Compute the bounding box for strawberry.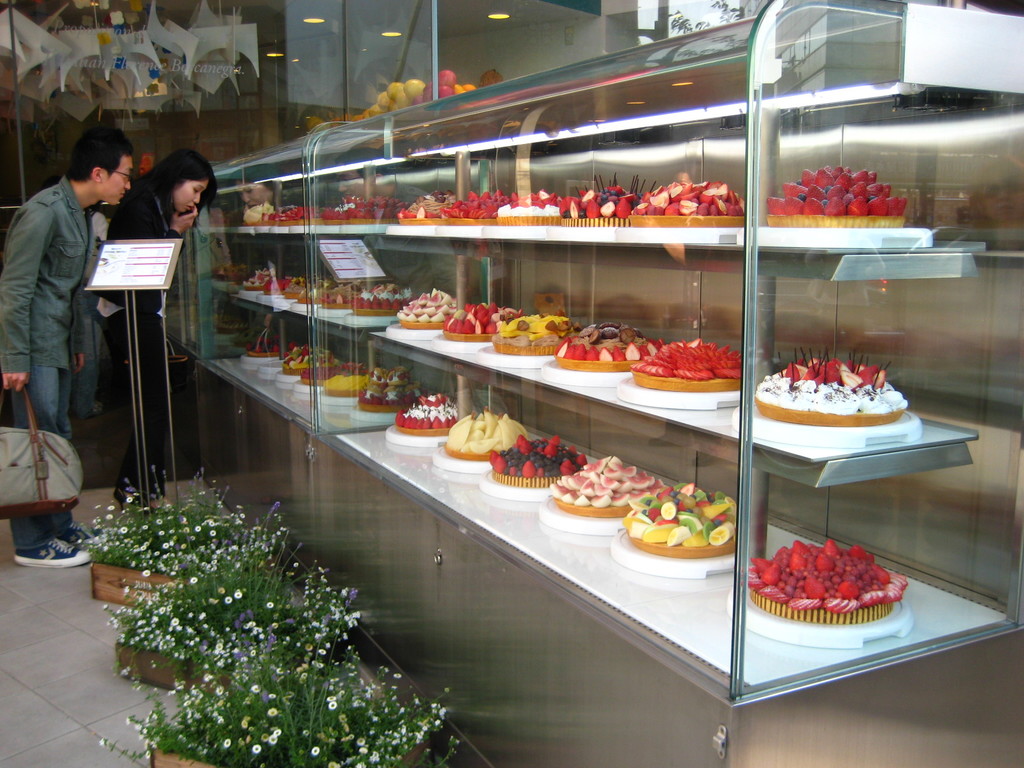
849, 169, 870, 186.
